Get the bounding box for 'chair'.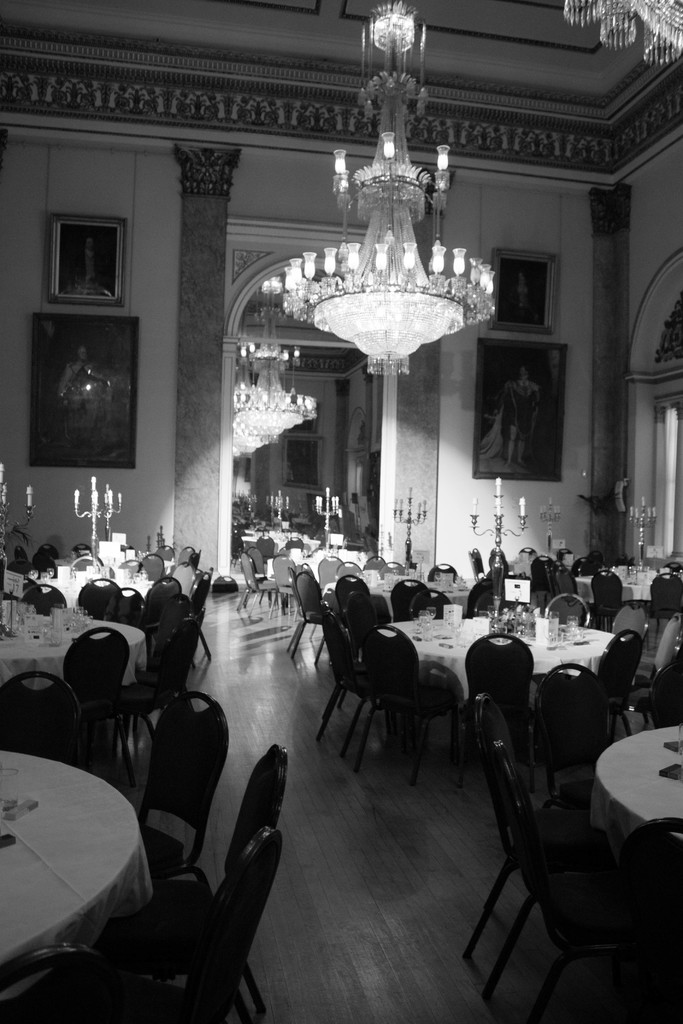
[left=538, top=627, right=637, bottom=732].
